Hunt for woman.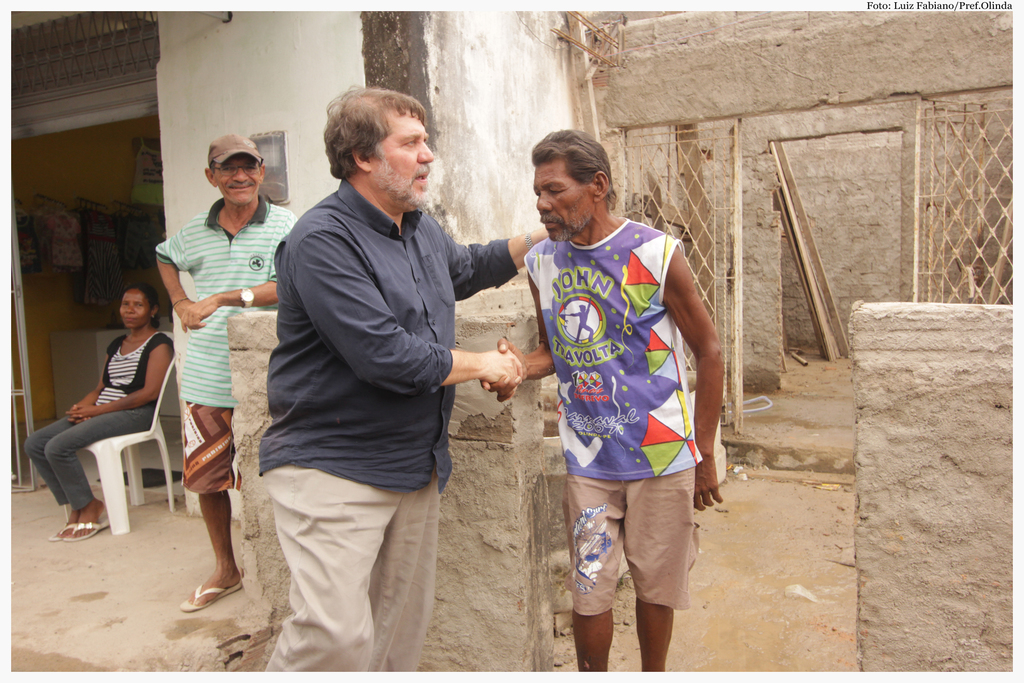
Hunted down at left=49, top=257, right=165, bottom=563.
